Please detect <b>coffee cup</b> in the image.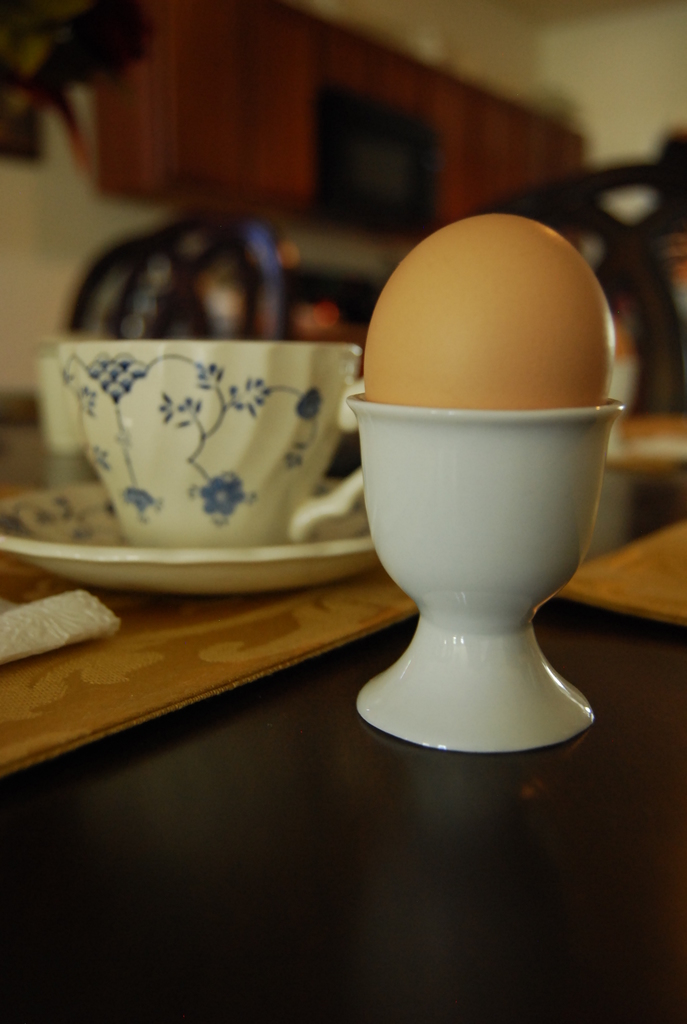
(56, 338, 365, 548).
